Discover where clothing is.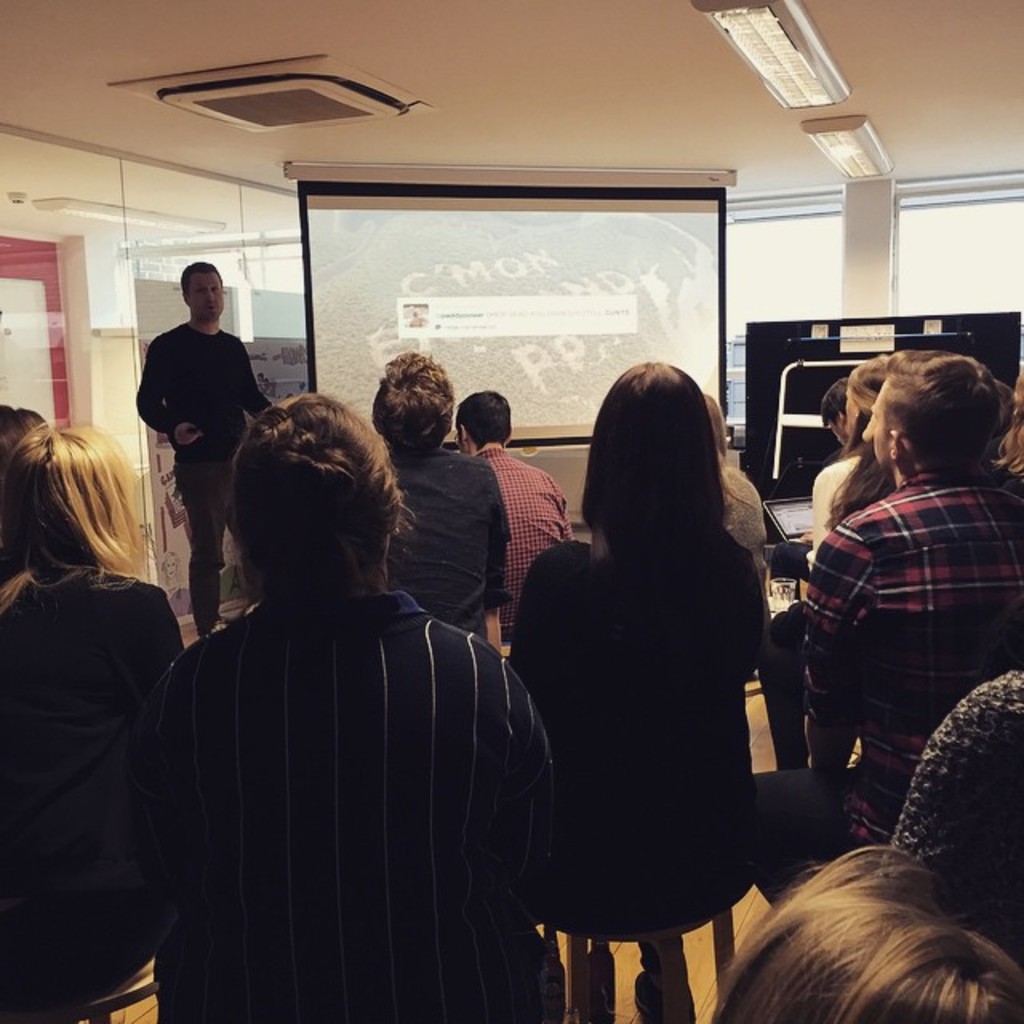
Discovered at 794, 466, 1022, 848.
